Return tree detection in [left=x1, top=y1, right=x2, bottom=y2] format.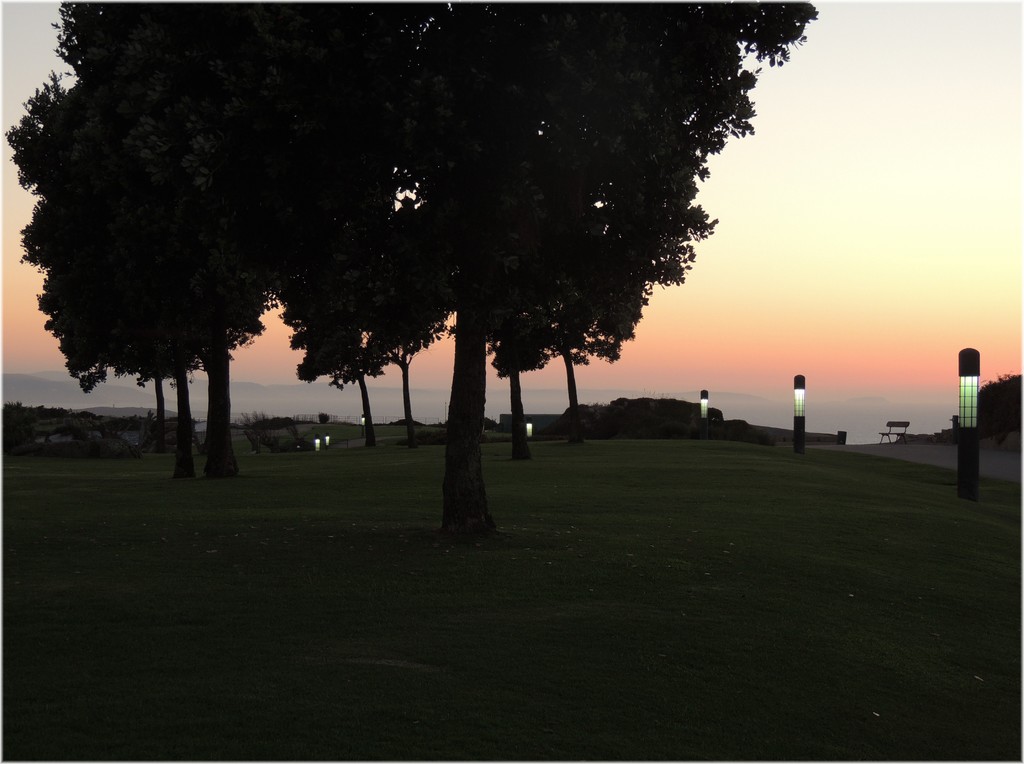
[left=486, top=305, right=552, bottom=457].
